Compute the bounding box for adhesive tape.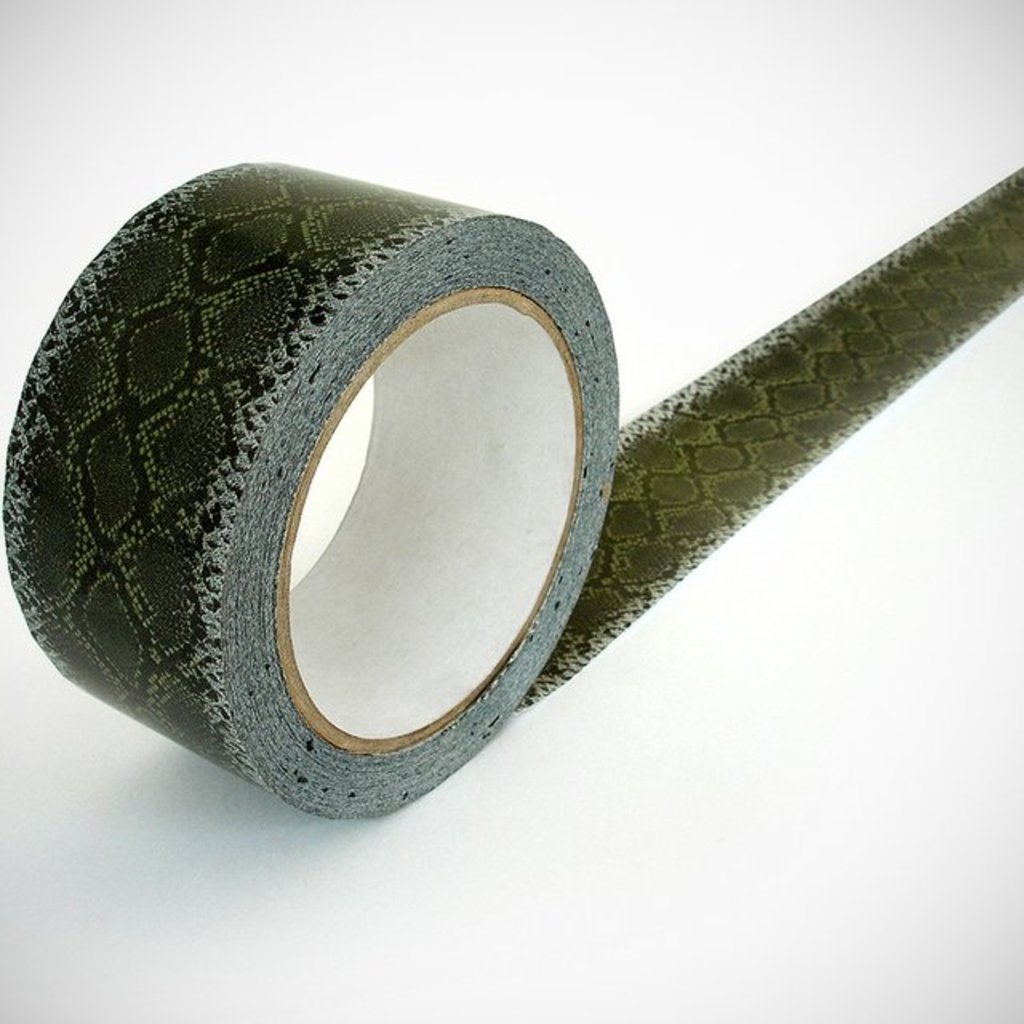
(x1=0, y1=160, x2=1022, y2=830).
